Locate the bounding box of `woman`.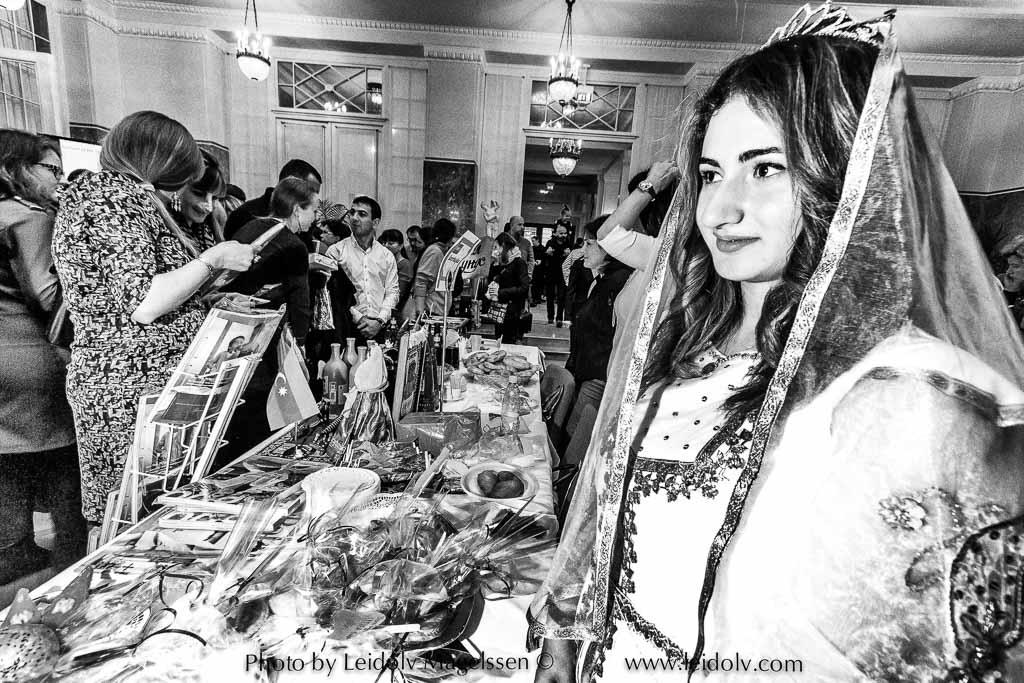
Bounding box: detection(0, 131, 69, 571).
